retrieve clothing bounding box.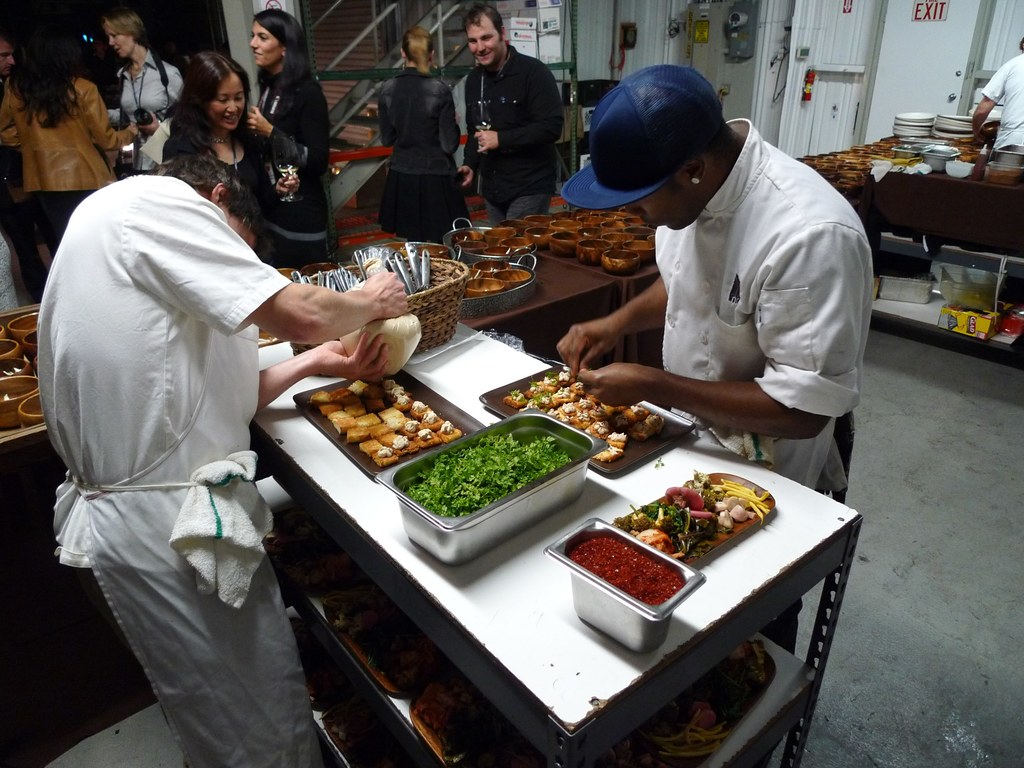
Bounding box: <box>248,70,328,275</box>.
